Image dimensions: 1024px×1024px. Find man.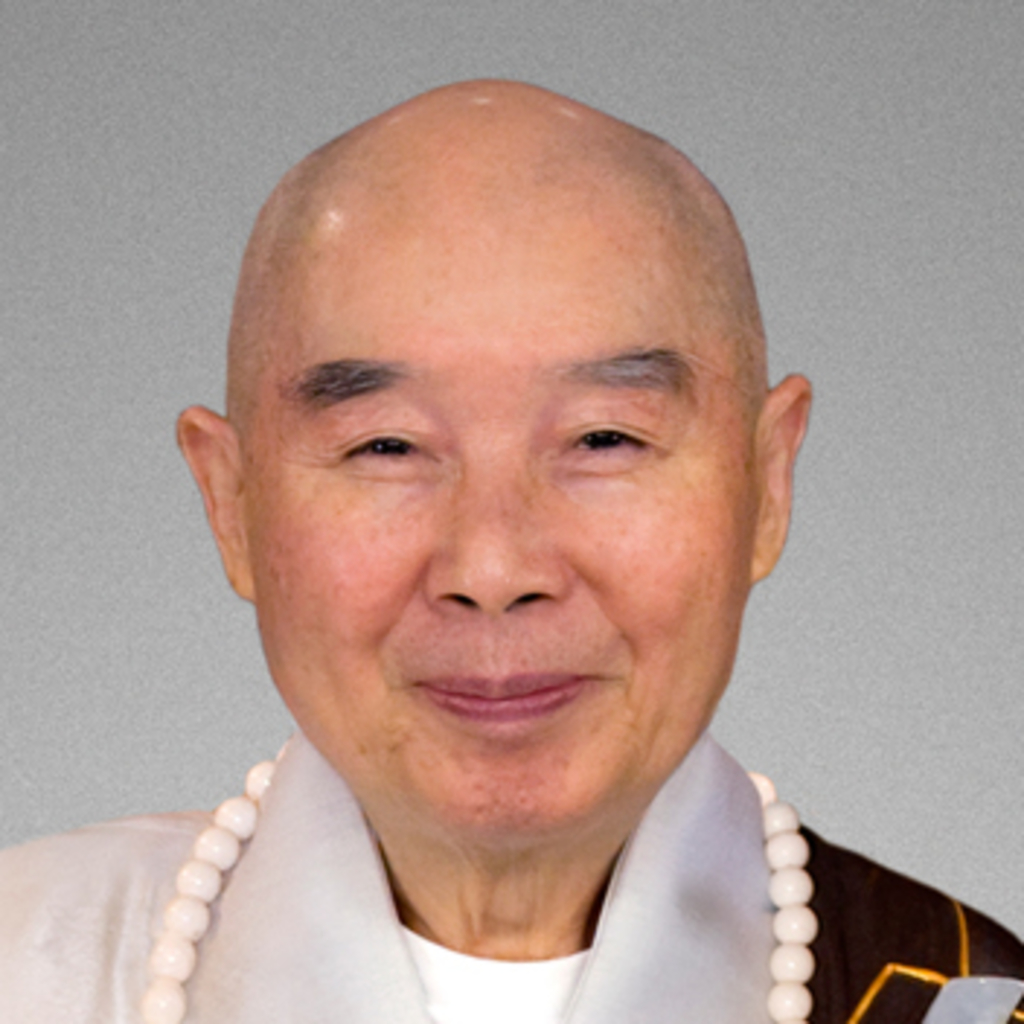
[58,52,992,1023].
